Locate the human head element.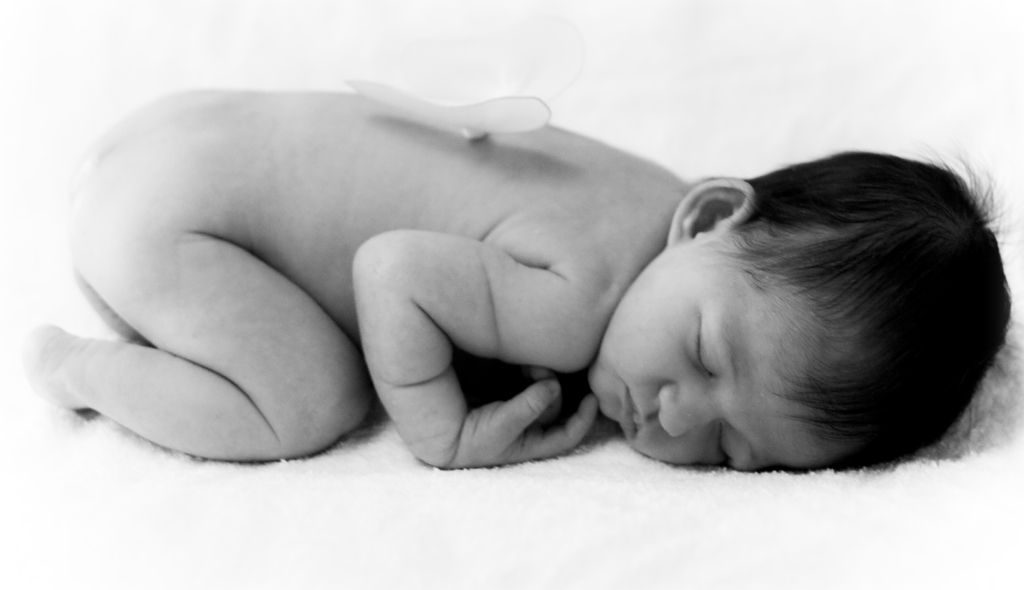
Element bbox: bbox(605, 155, 965, 478).
